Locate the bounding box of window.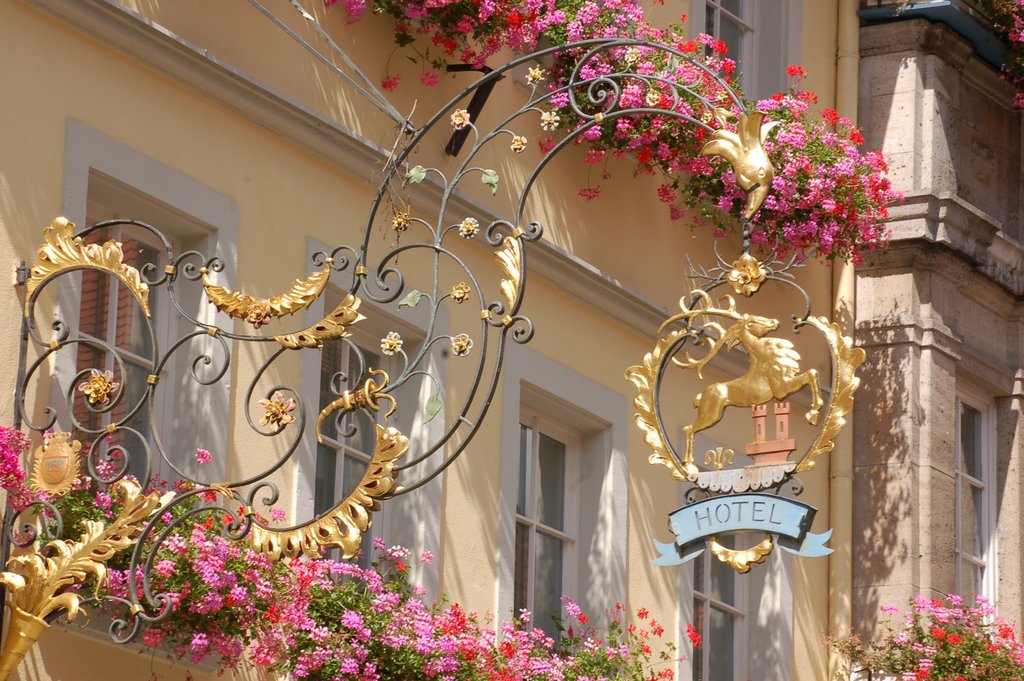
Bounding box: rect(688, 518, 748, 680).
